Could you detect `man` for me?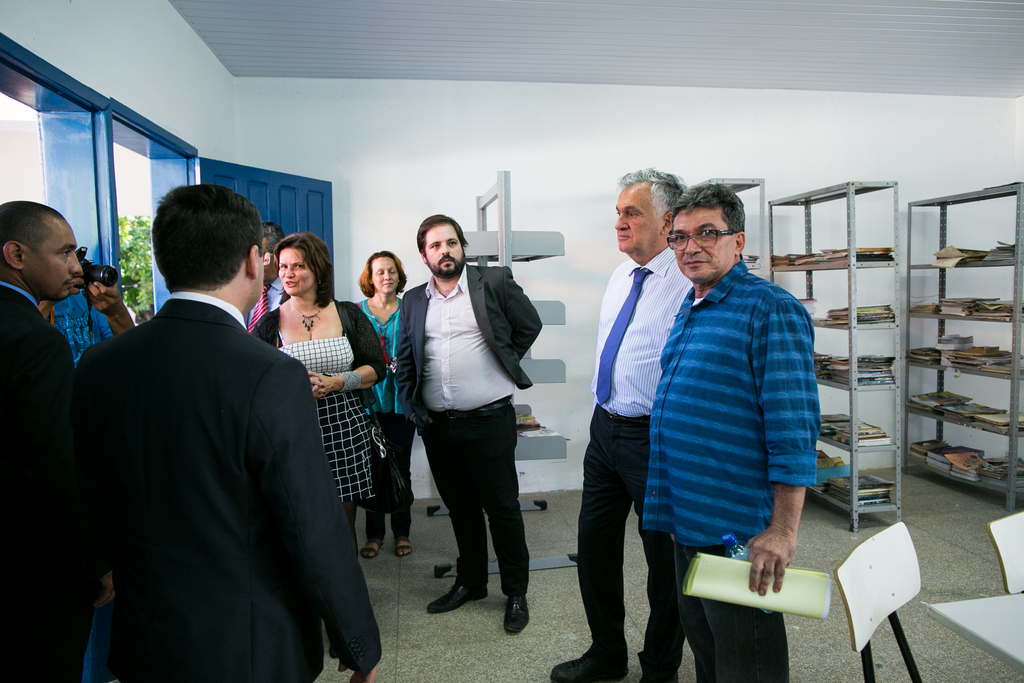
Detection result: locate(550, 164, 696, 682).
